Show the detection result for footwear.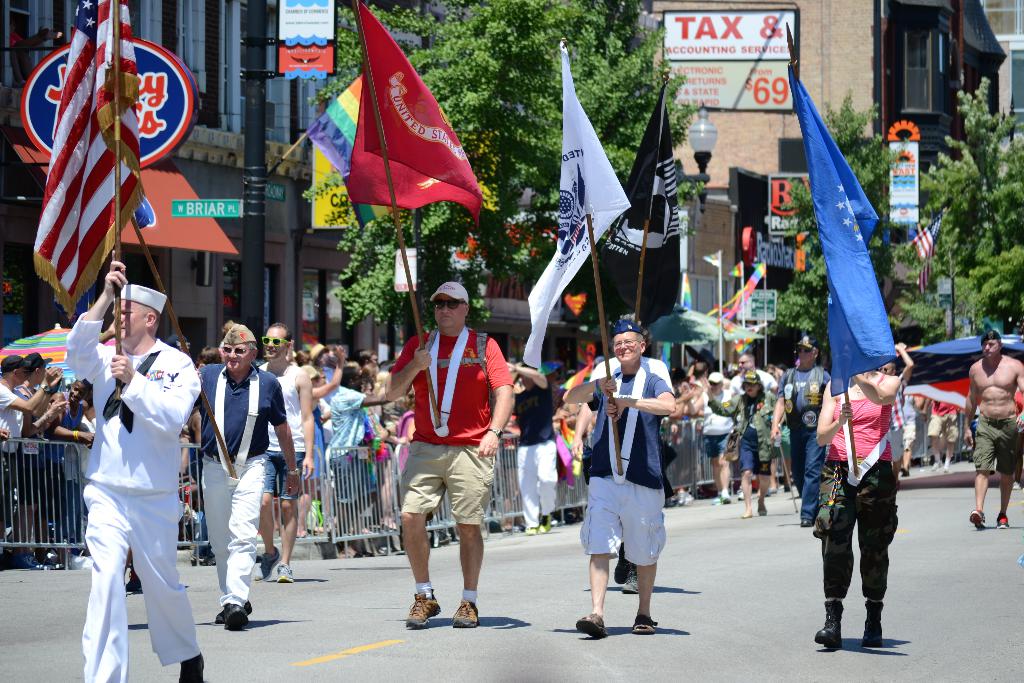
[174, 654, 207, 682].
